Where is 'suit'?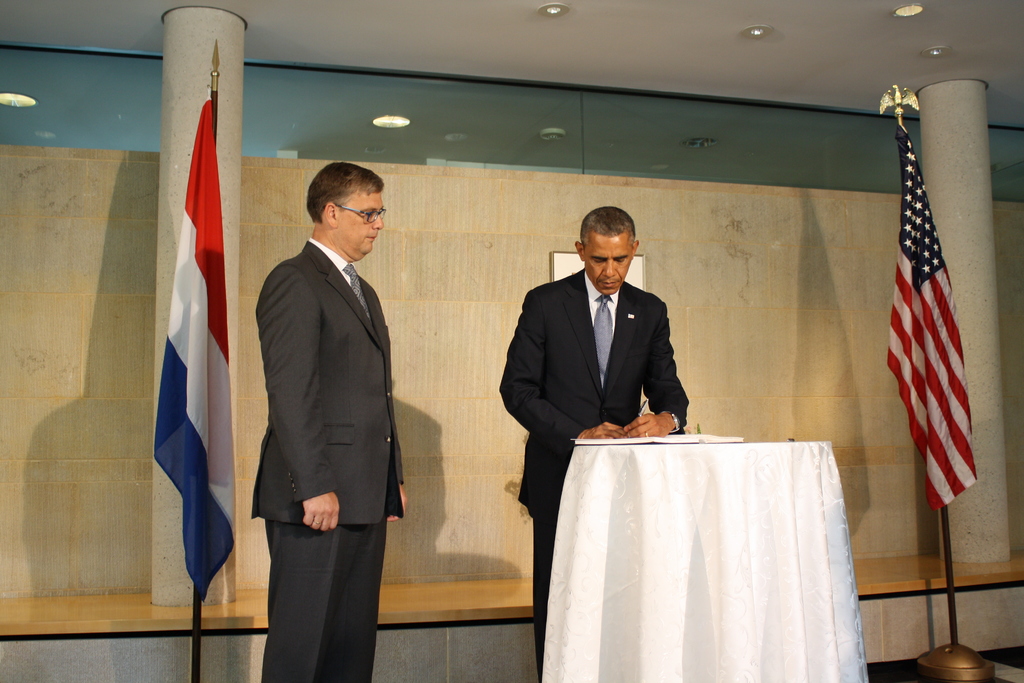
(241,154,412,676).
